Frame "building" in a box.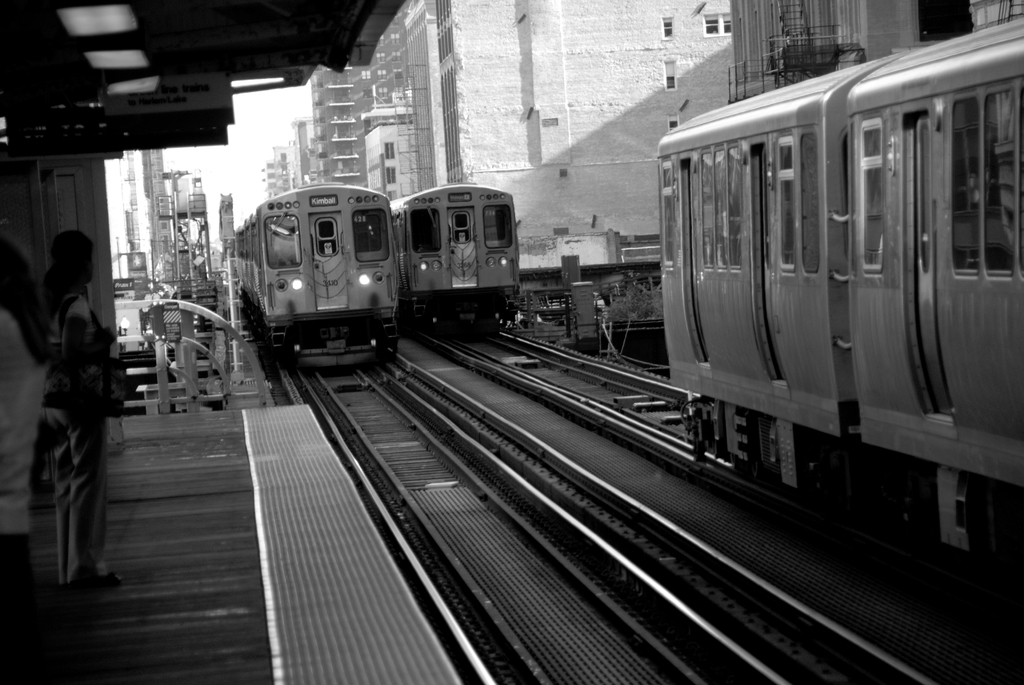
{"x1": 102, "y1": 151, "x2": 166, "y2": 298}.
